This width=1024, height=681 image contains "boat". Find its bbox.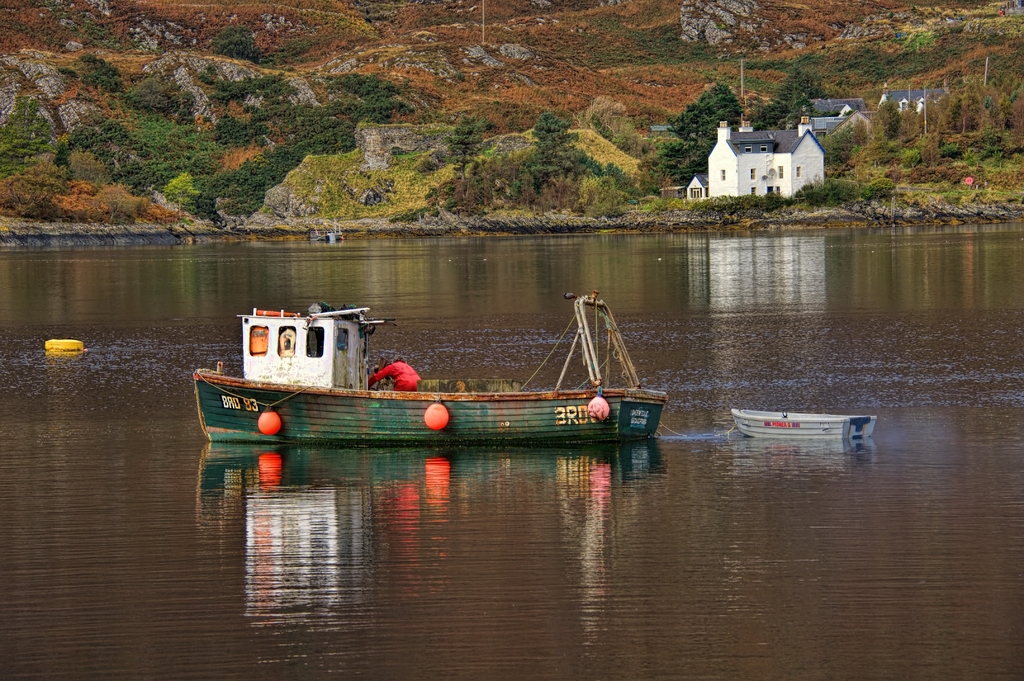
308:222:345:243.
